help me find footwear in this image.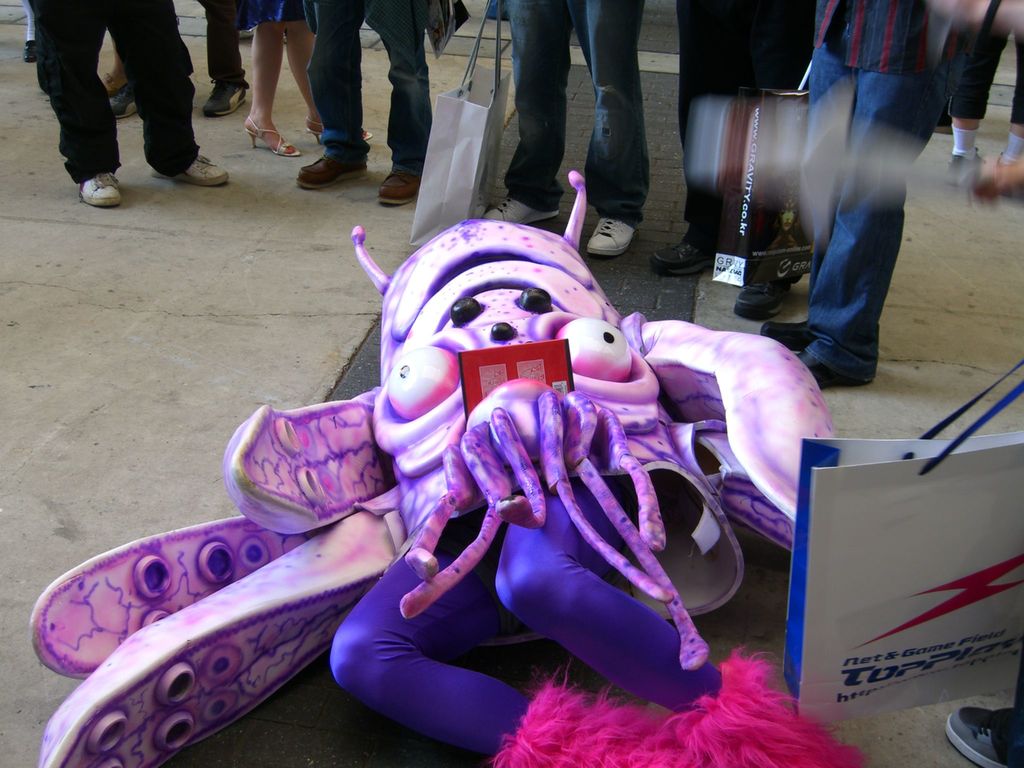
Found it: [x1=948, y1=159, x2=986, y2=180].
